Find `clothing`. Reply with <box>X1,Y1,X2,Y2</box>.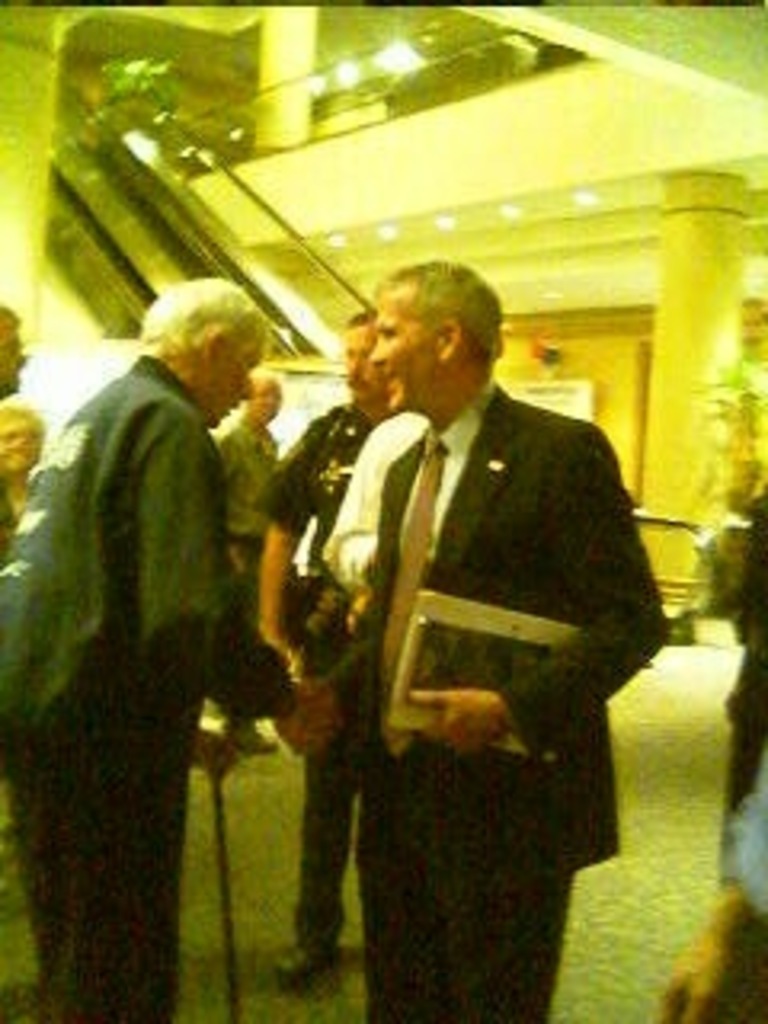
<box>0,346,243,1021</box>.
